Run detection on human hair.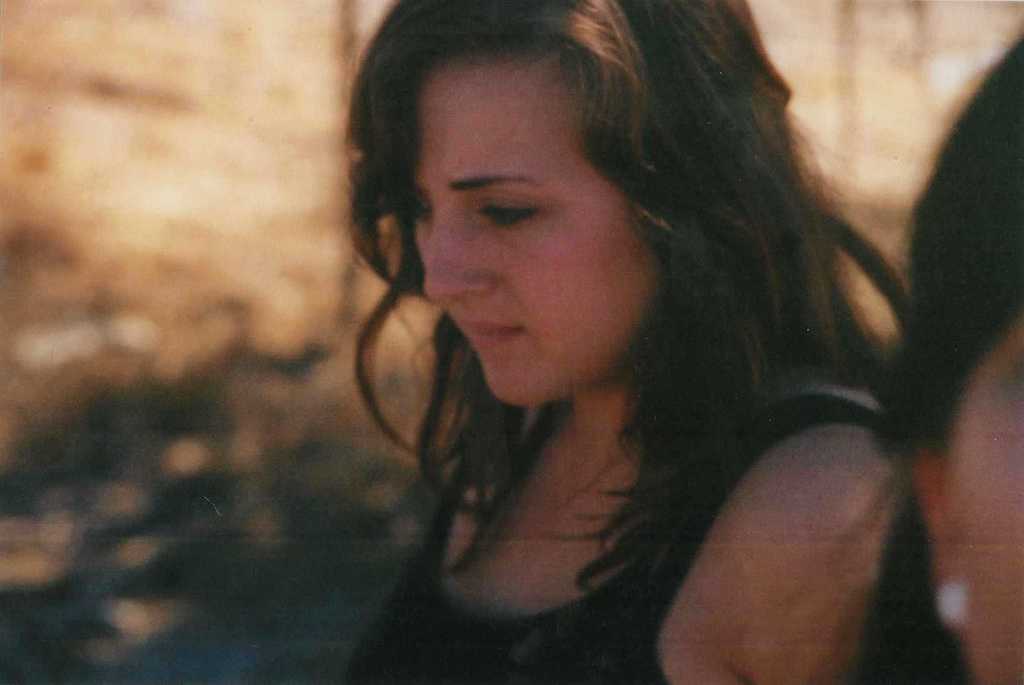
Result: (758, 19, 1023, 684).
